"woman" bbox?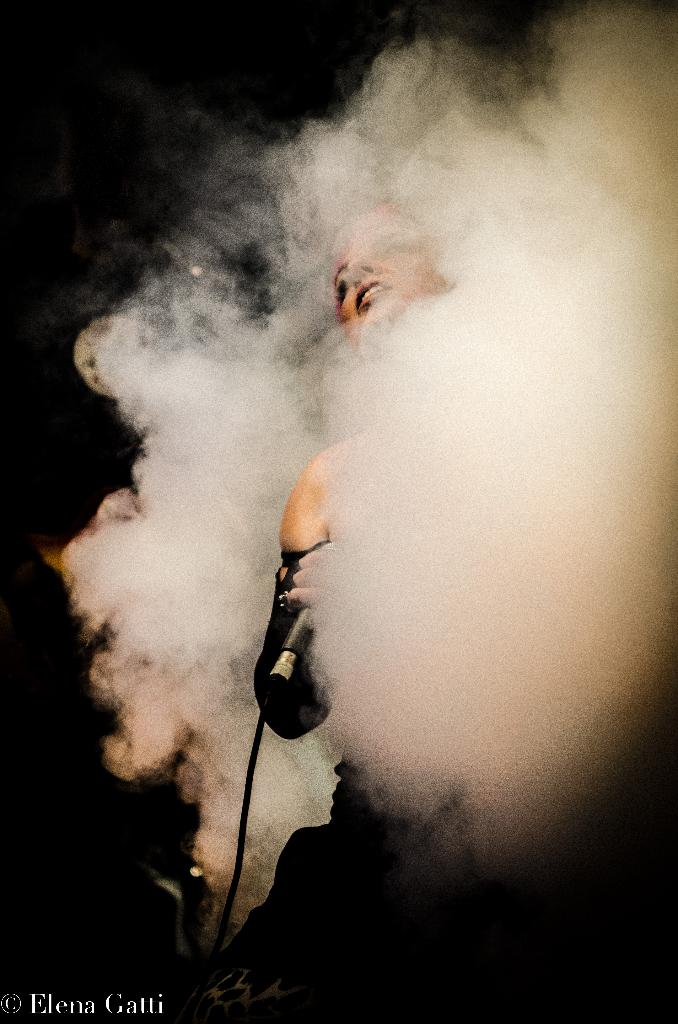
locate(245, 205, 464, 1023)
